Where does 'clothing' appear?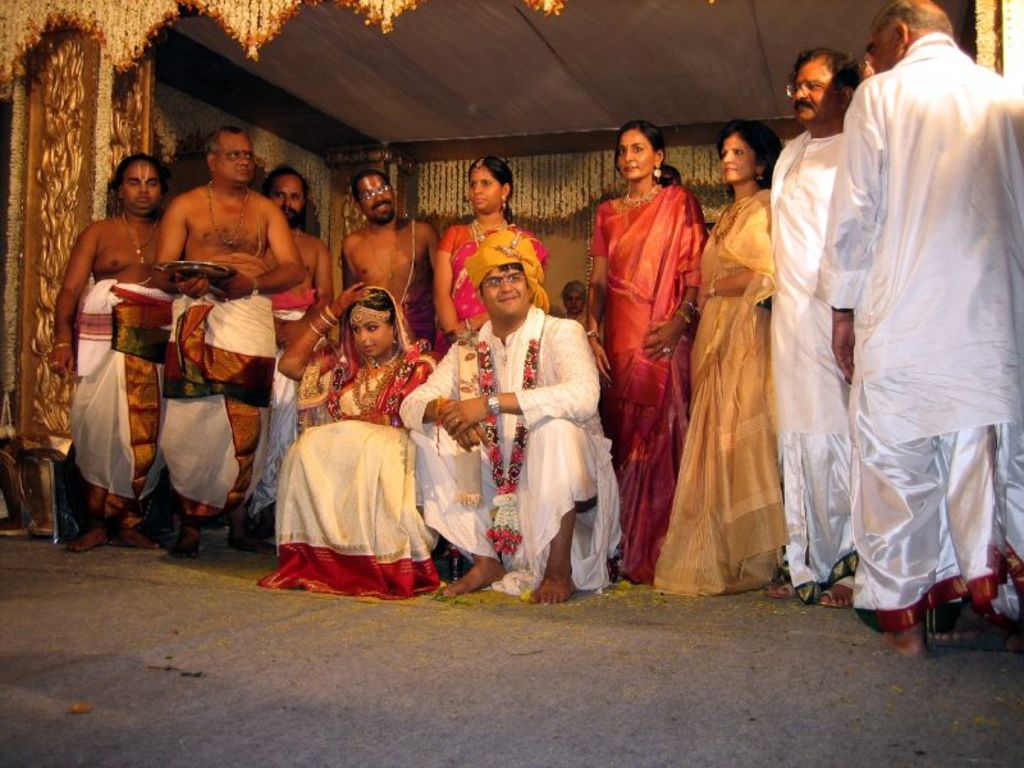
Appears at 262,280,329,527.
